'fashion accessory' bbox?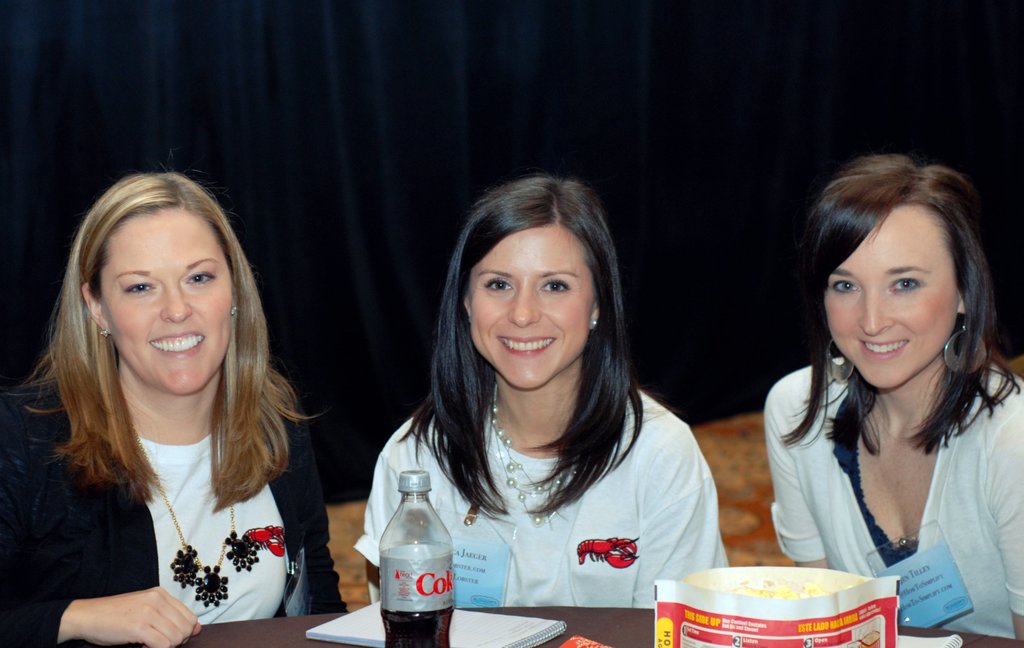
select_region(464, 313, 474, 326)
